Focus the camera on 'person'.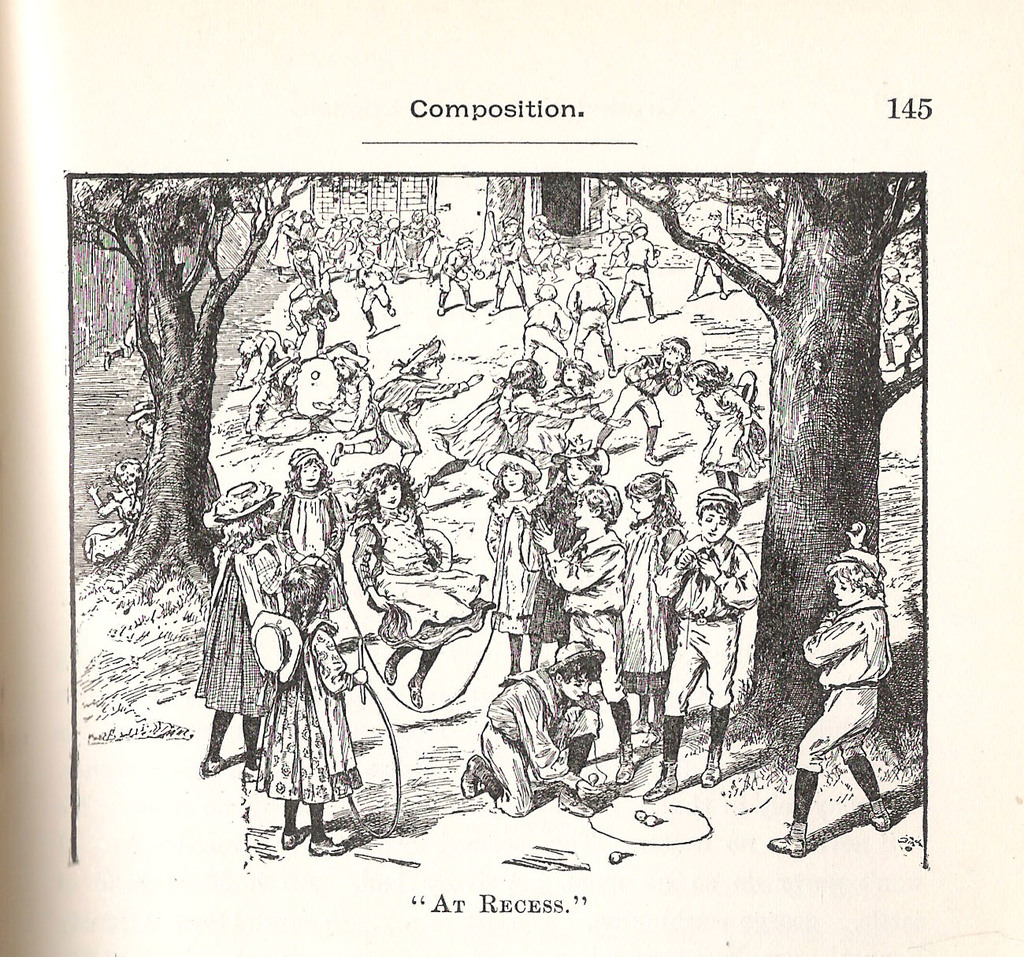
Focus region: bbox(882, 265, 923, 369).
